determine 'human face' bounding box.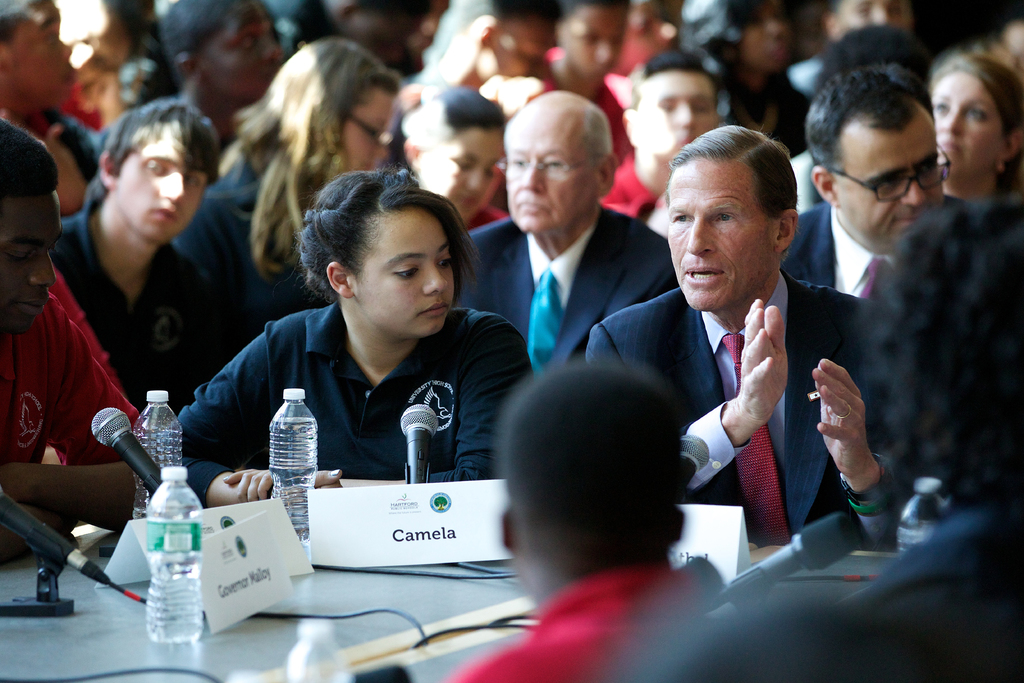
Determined: 835/0/915/34.
